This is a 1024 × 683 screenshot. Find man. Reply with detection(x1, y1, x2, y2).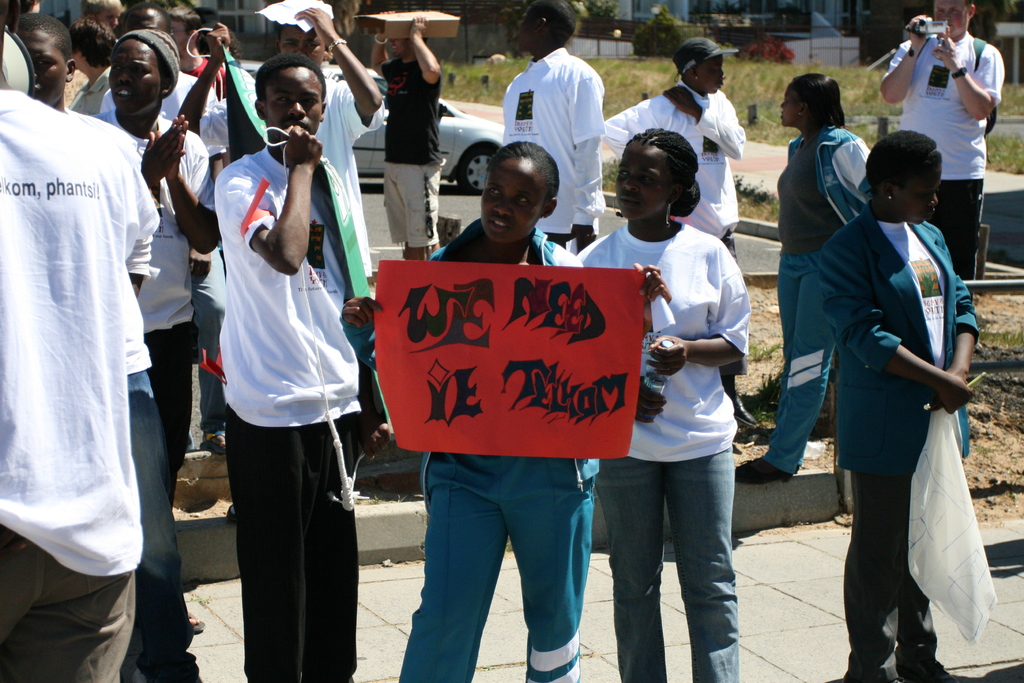
detection(12, 13, 202, 682).
